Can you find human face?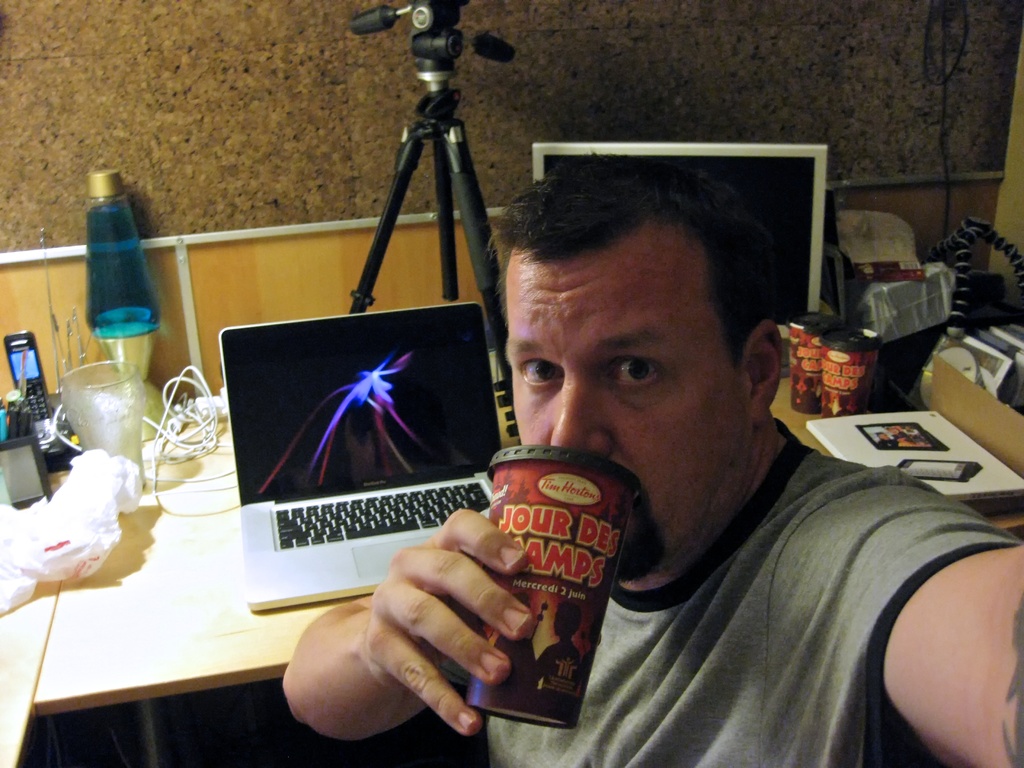
Yes, bounding box: bbox=(879, 431, 890, 440).
